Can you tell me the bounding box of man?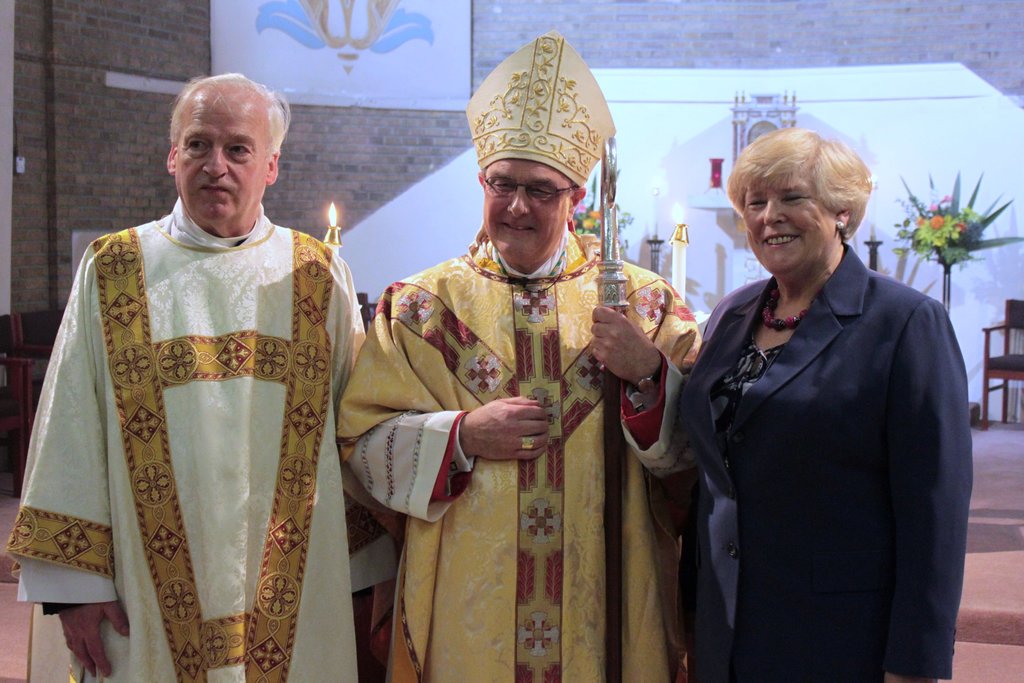
1/63/374/682.
